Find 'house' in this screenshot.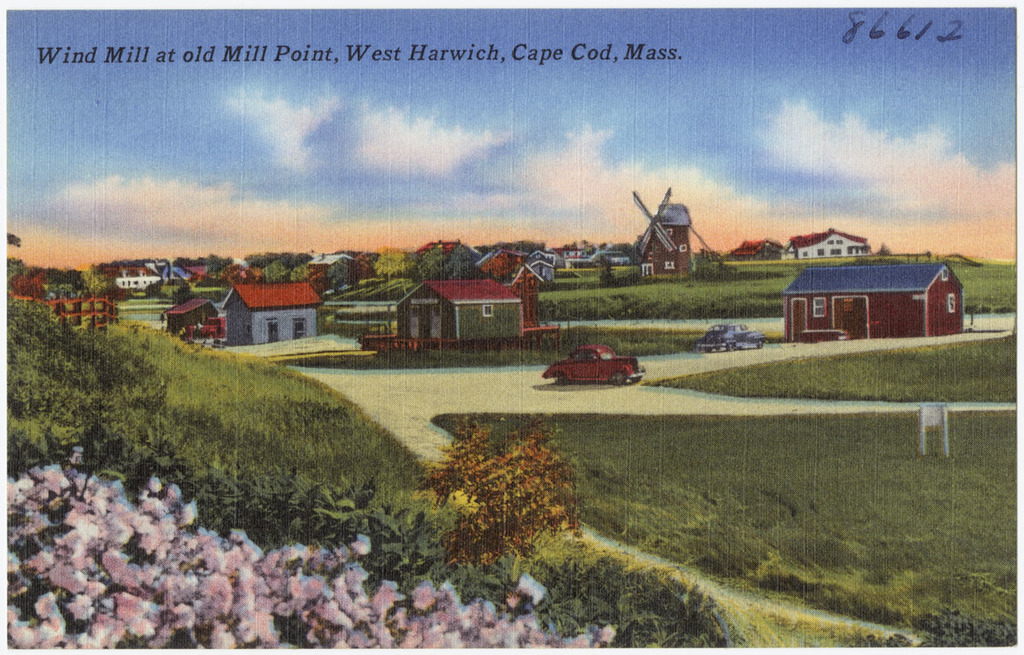
The bounding box for 'house' is 783/239/969/348.
